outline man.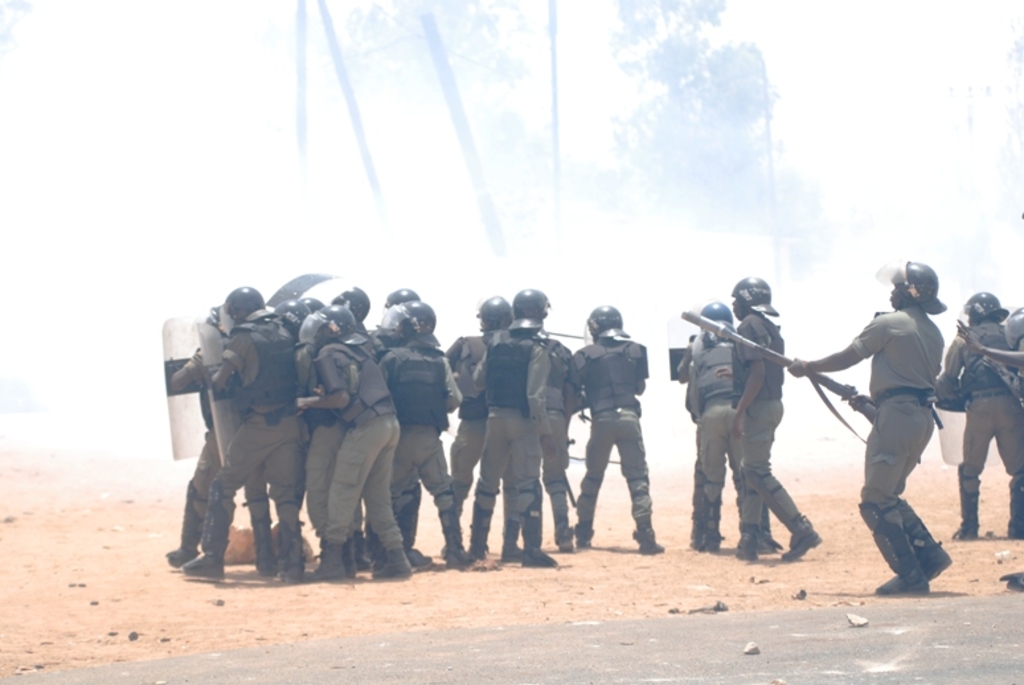
Outline: (726,275,820,555).
